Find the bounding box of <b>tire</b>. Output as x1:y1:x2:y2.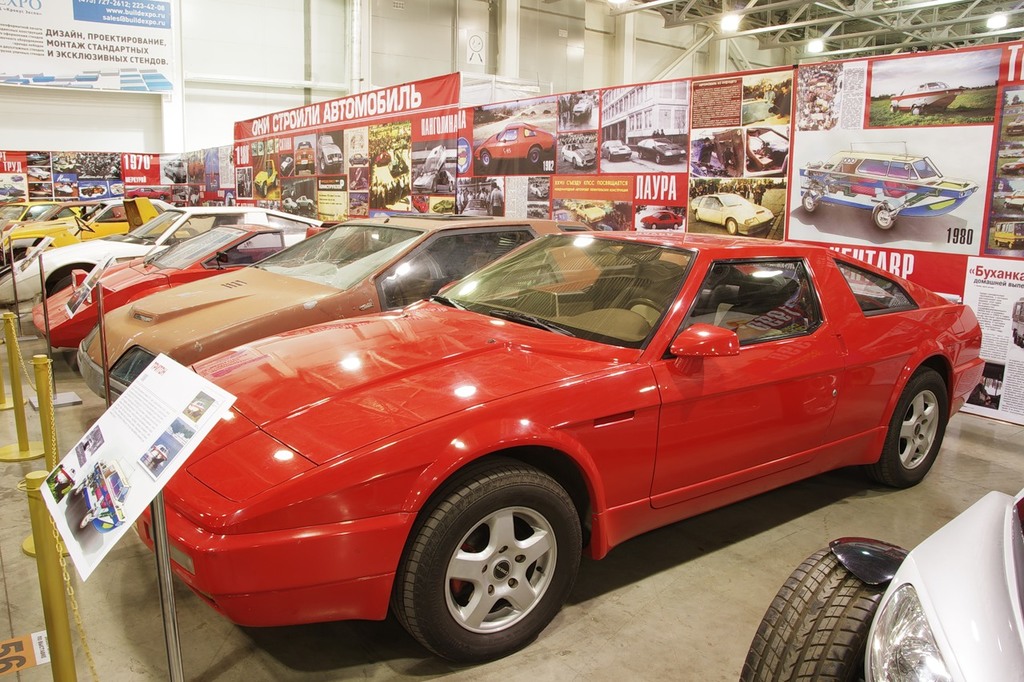
293:166:303:176.
